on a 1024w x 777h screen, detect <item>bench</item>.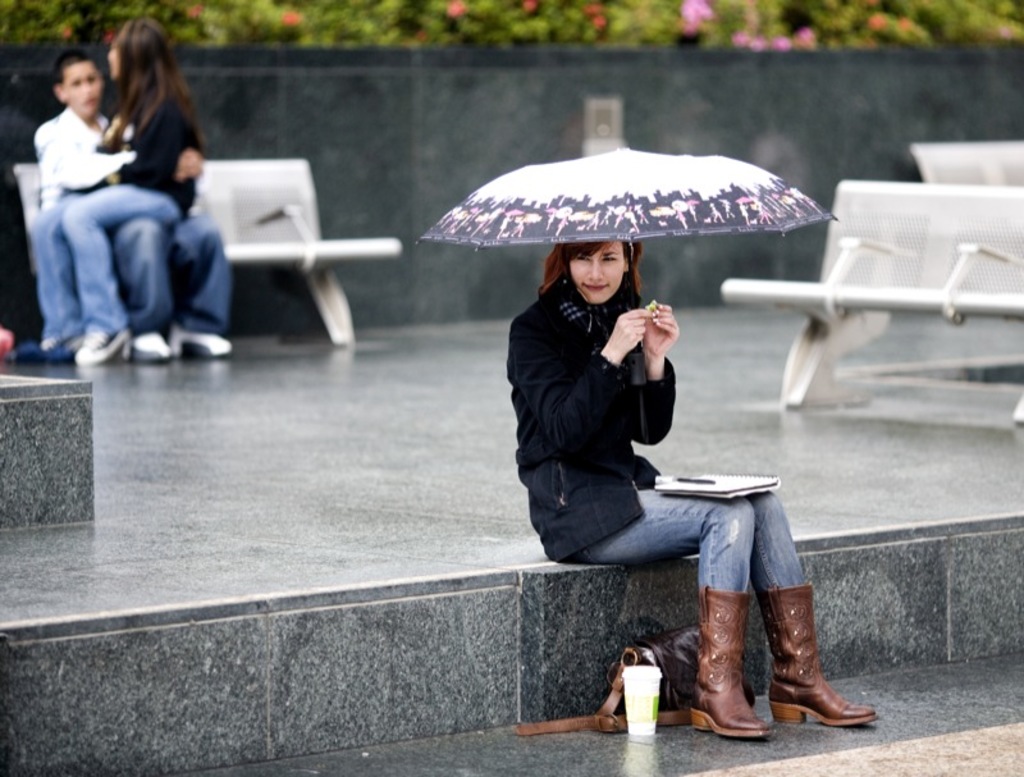
select_region(746, 156, 1015, 477).
